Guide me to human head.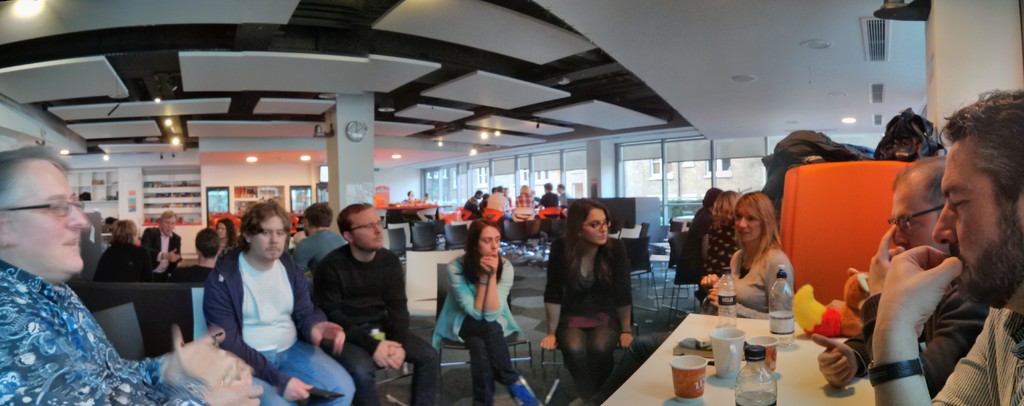
Guidance: [159,210,180,231].
